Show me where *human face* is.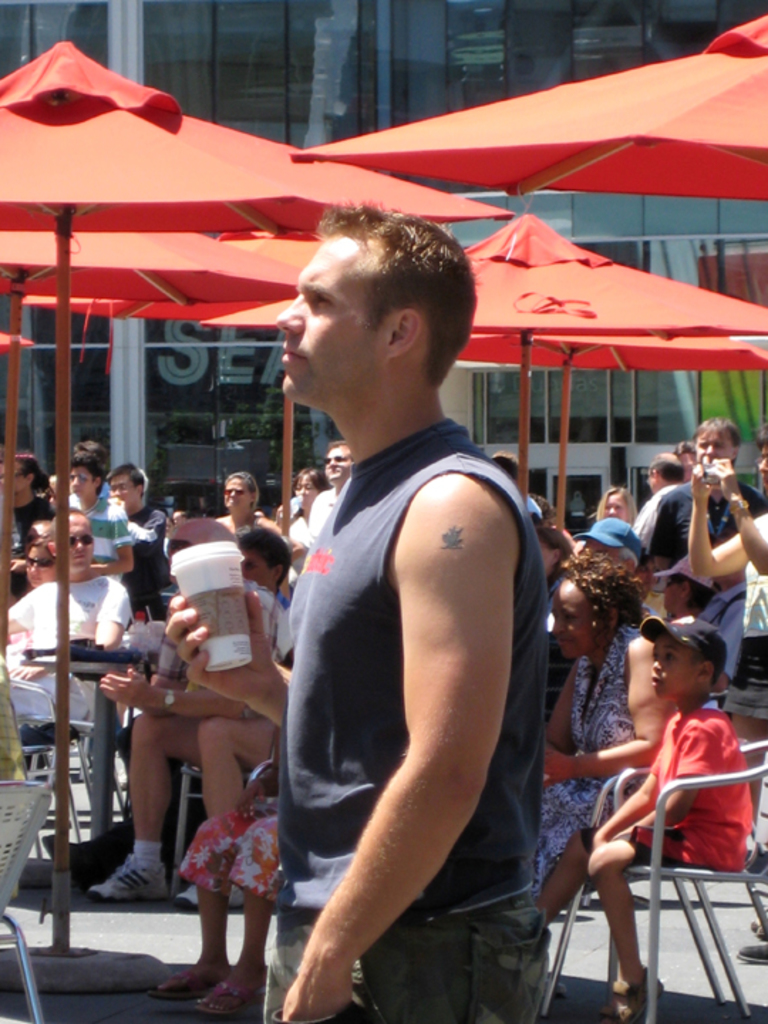
*human face* is at 321:439:354:492.
